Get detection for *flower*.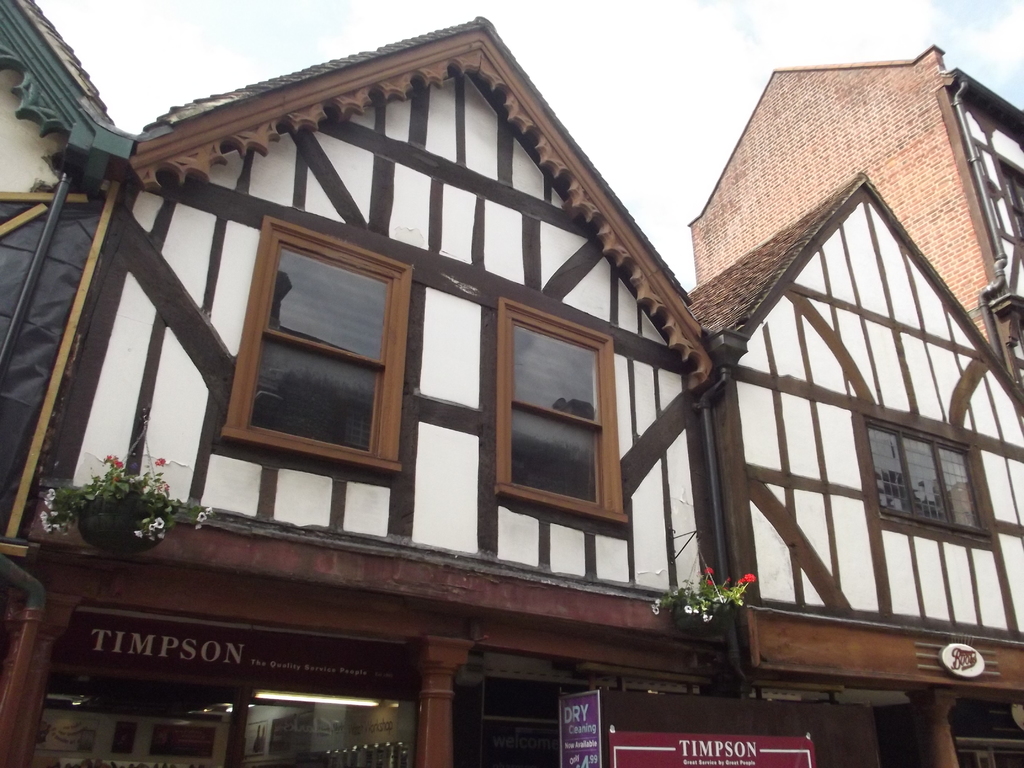
Detection: crop(703, 568, 714, 576).
